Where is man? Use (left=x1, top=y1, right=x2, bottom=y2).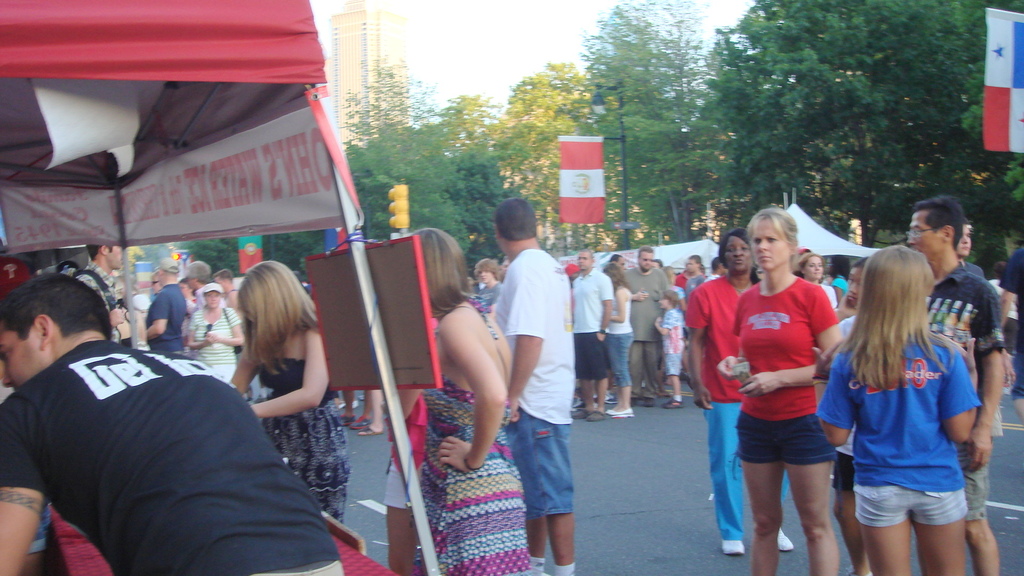
(left=79, top=241, right=125, bottom=340).
